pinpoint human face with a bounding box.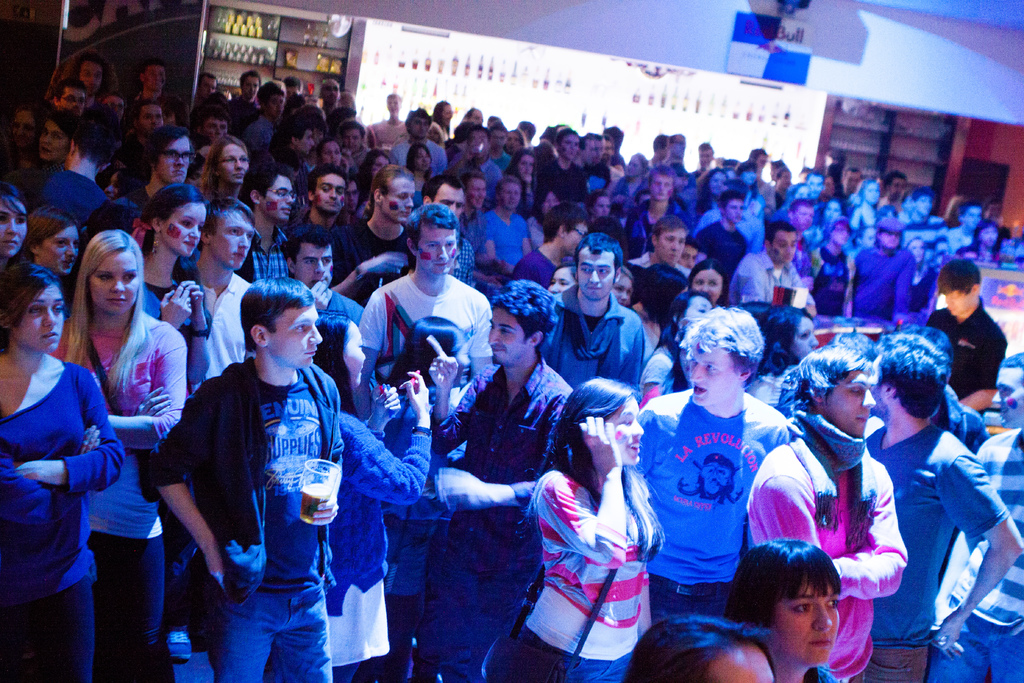
Rect(415, 147, 430, 169).
